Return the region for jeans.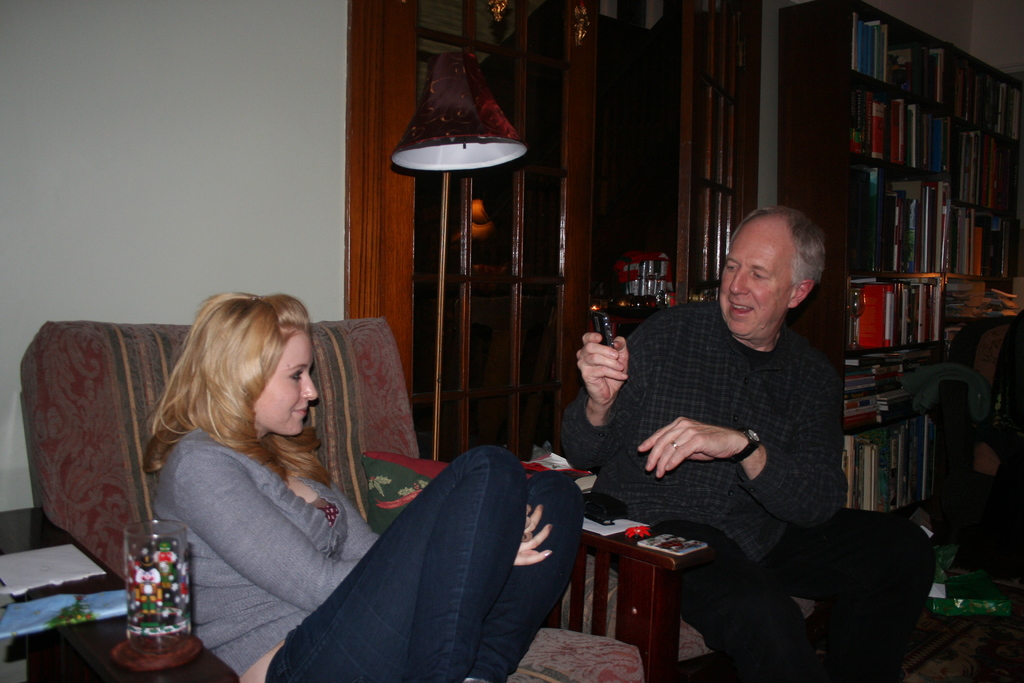
Rect(650, 504, 937, 682).
